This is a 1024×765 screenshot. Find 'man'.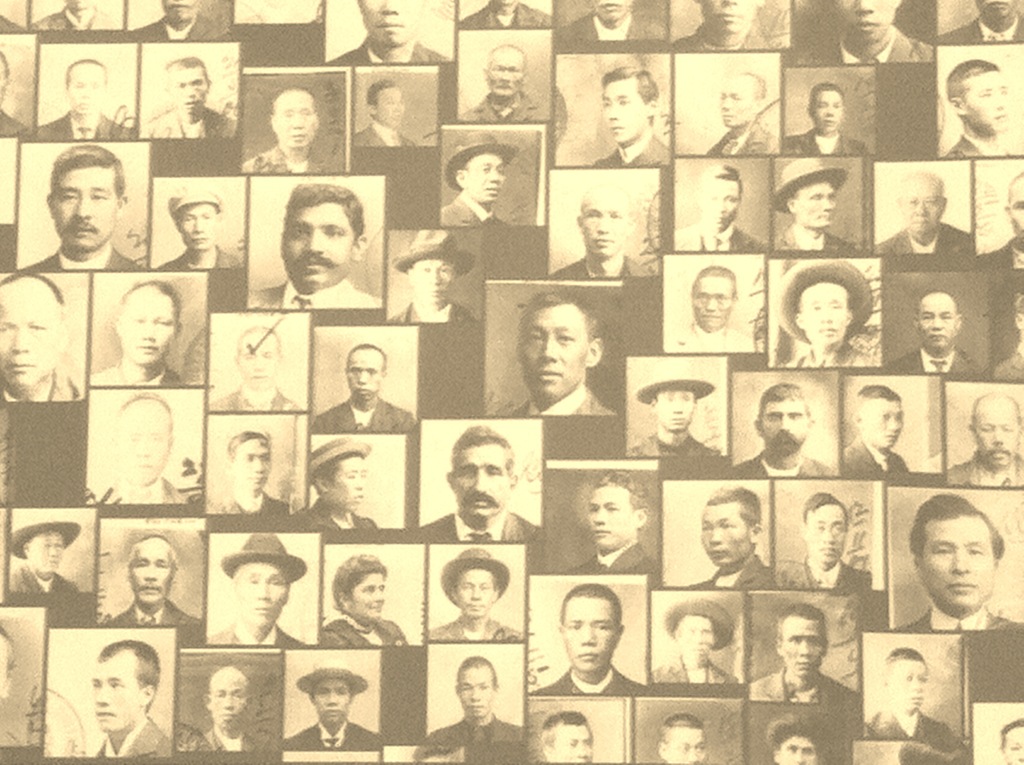
Bounding box: region(764, 713, 826, 764).
